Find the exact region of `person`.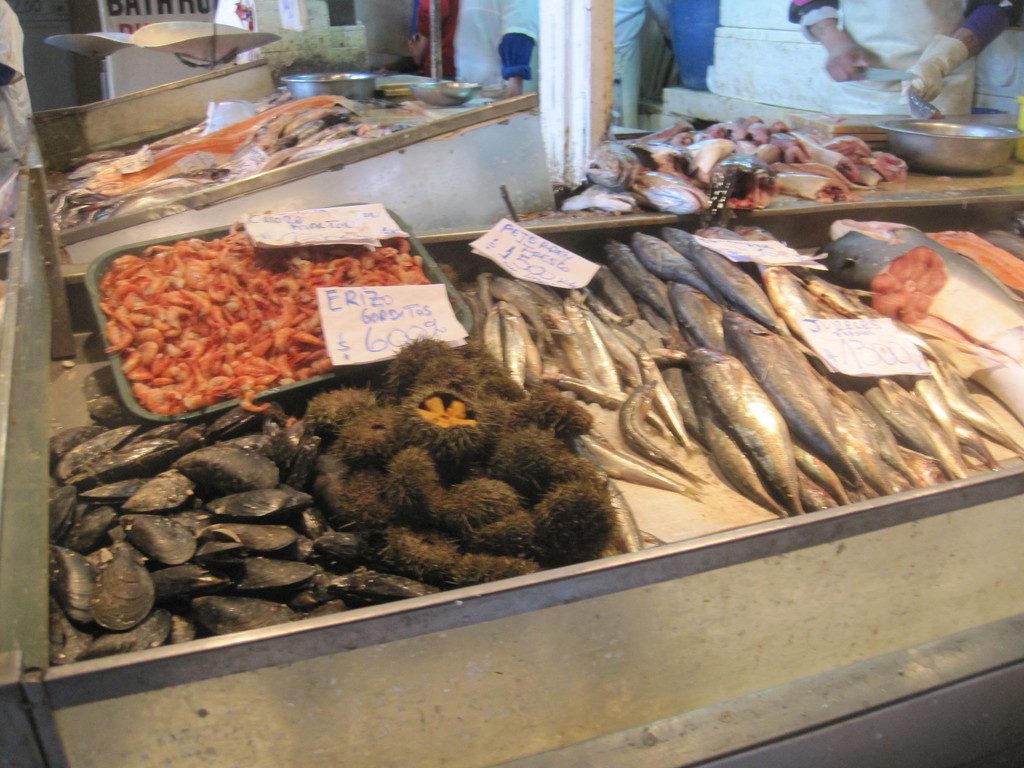
Exact region: Rect(452, 0, 535, 99).
